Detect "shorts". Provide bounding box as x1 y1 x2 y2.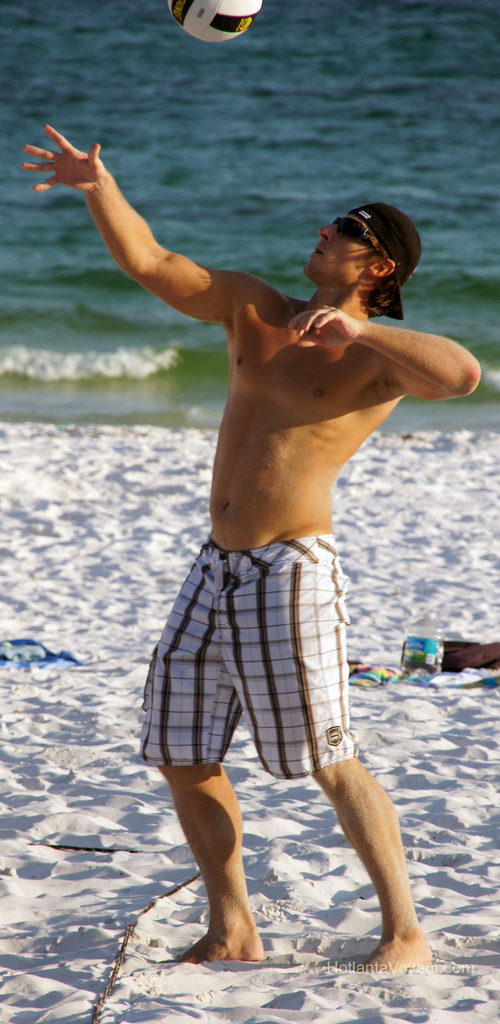
140 557 392 803.
